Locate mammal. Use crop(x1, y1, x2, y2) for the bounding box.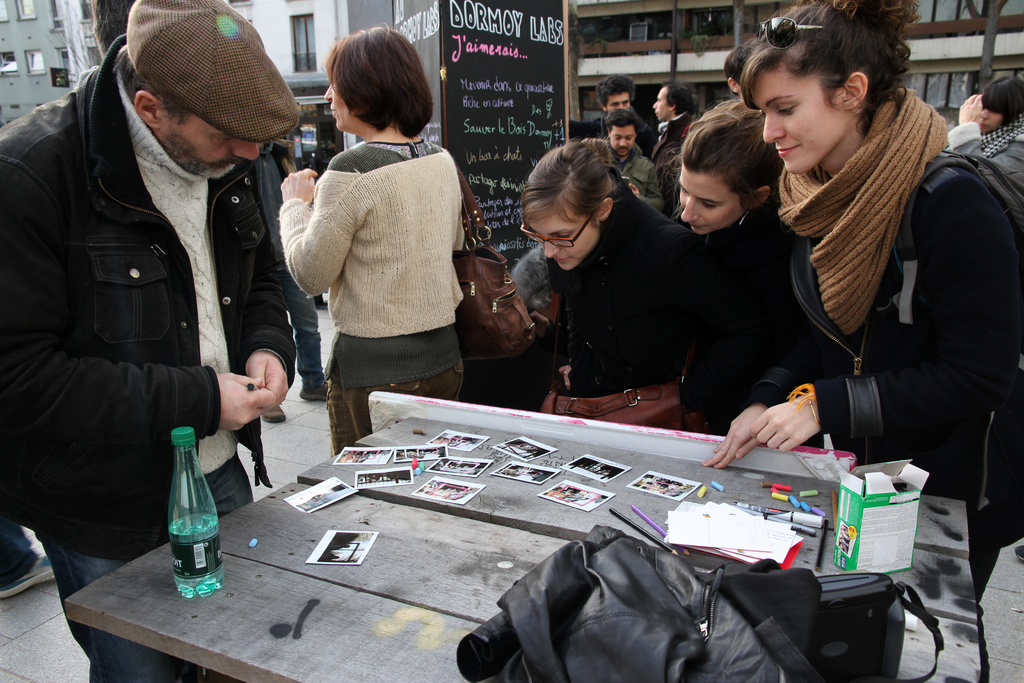
crop(701, 1, 1021, 682).
